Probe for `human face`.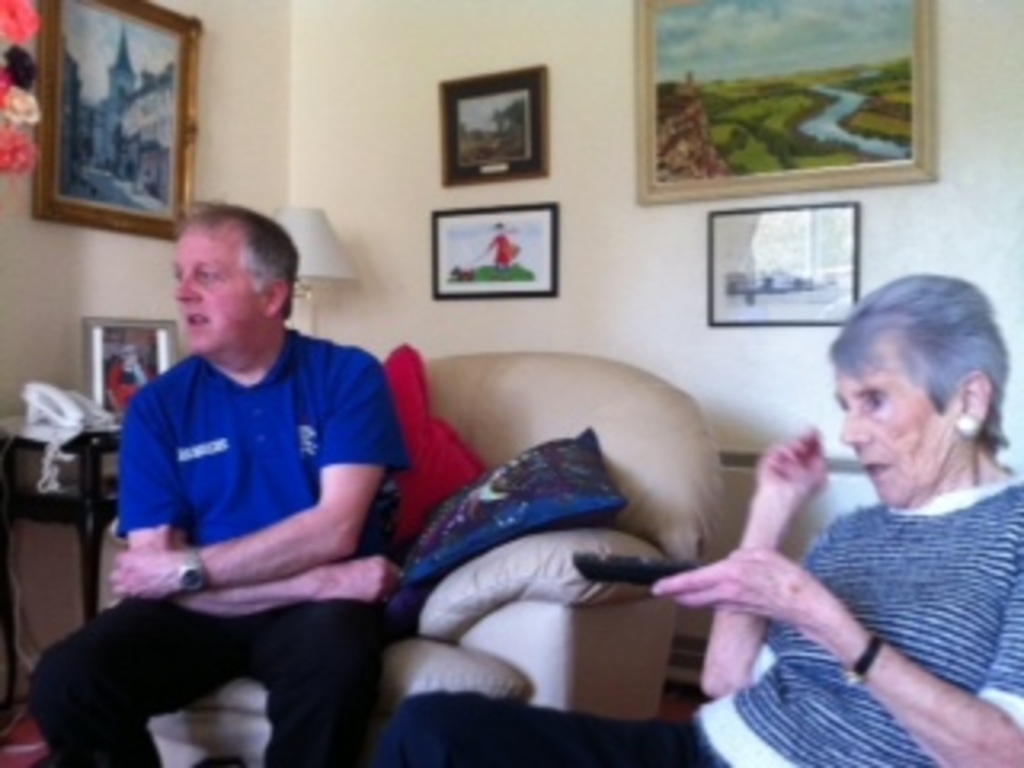
Probe result: (x1=829, y1=317, x2=963, y2=506).
